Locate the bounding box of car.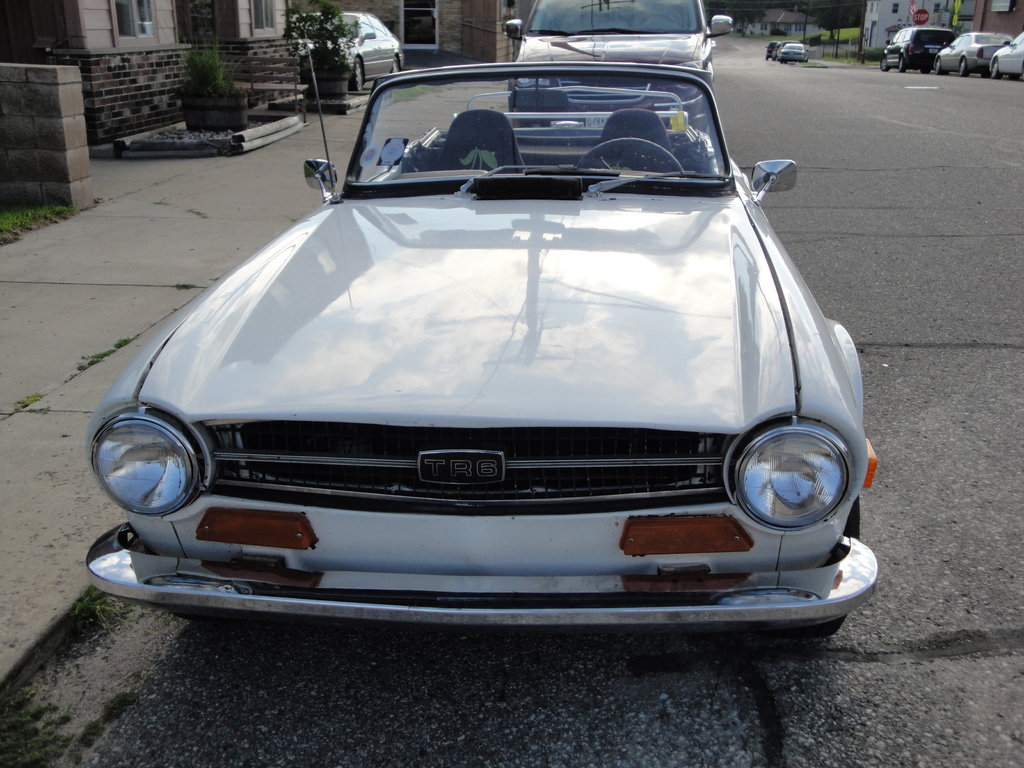
Bounding box: 292 13 404 91.
